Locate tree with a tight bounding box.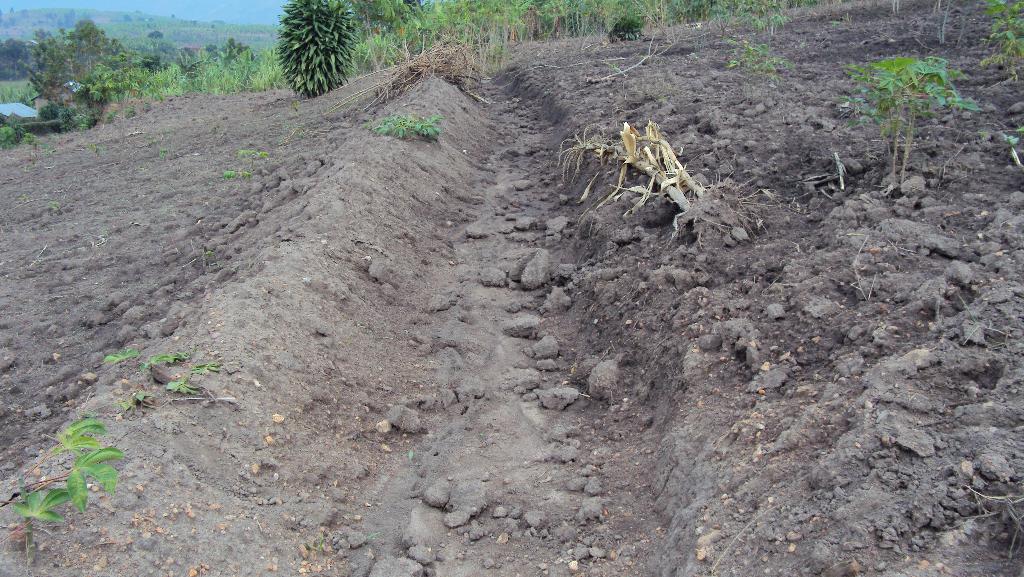
844/31/976/168.
